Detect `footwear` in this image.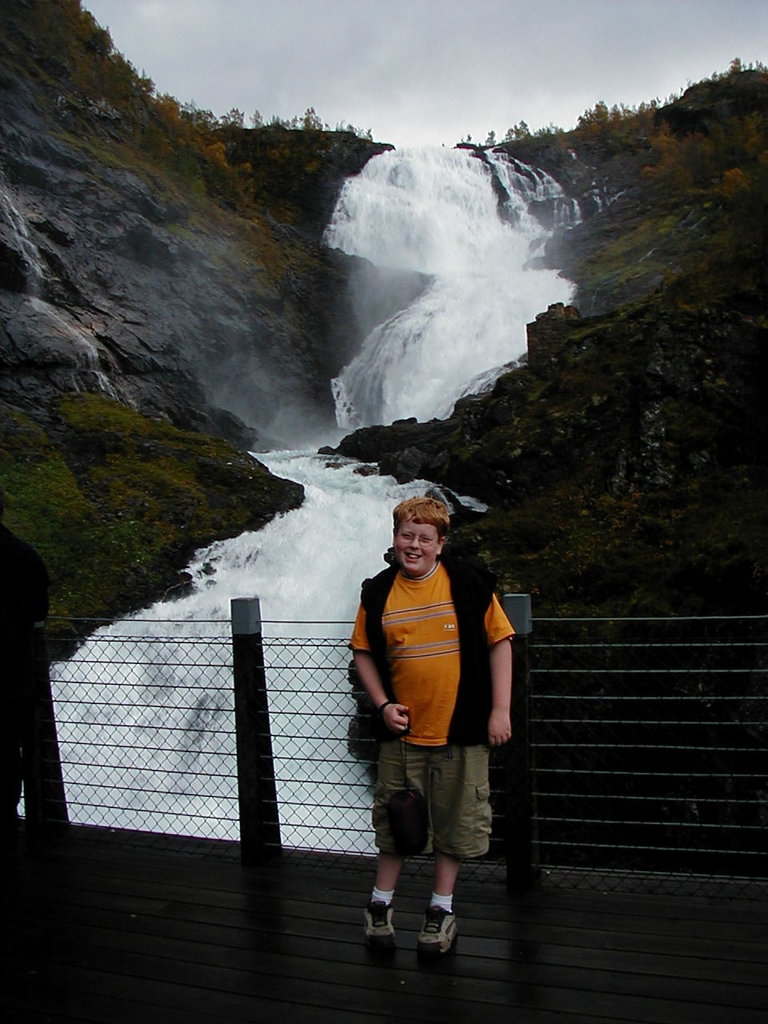
Detection: rect(355, 895, 401, 953).
